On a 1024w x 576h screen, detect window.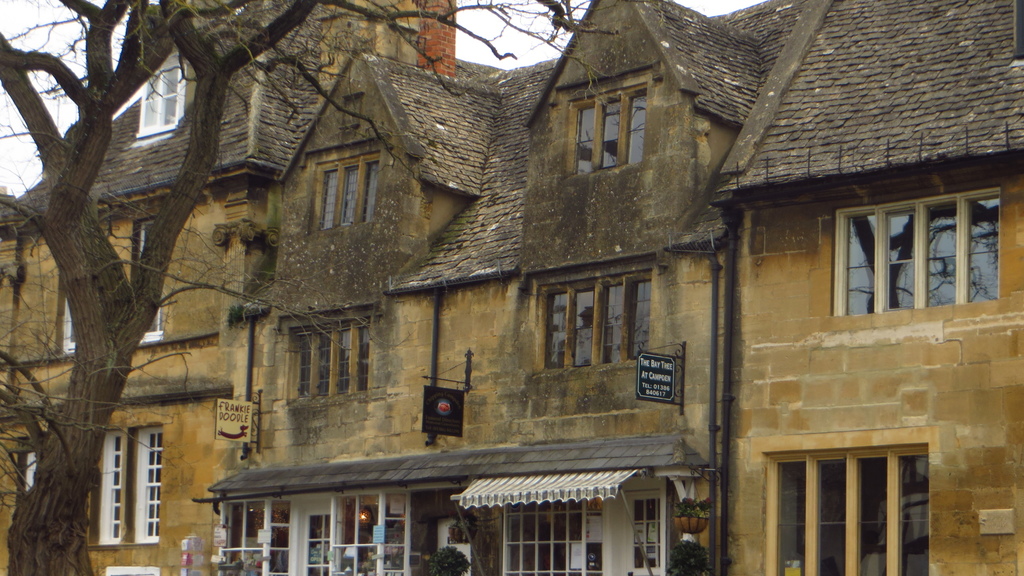
<box>836,180,988,316</box>.
